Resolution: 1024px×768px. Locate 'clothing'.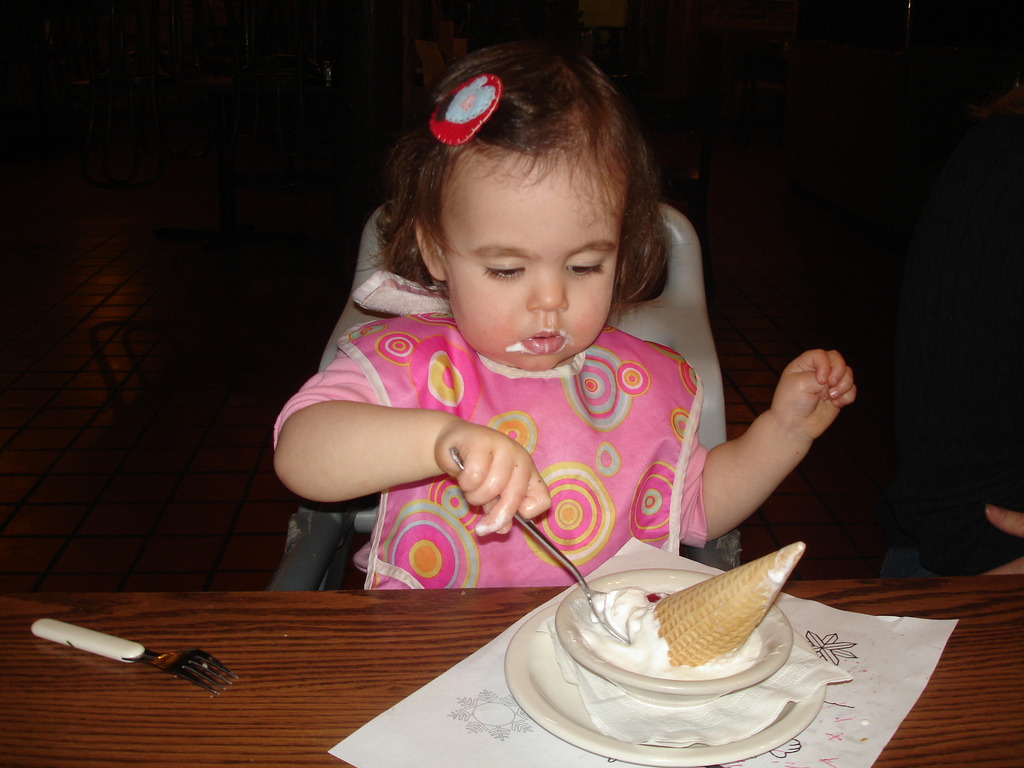
268 268 708 595.
